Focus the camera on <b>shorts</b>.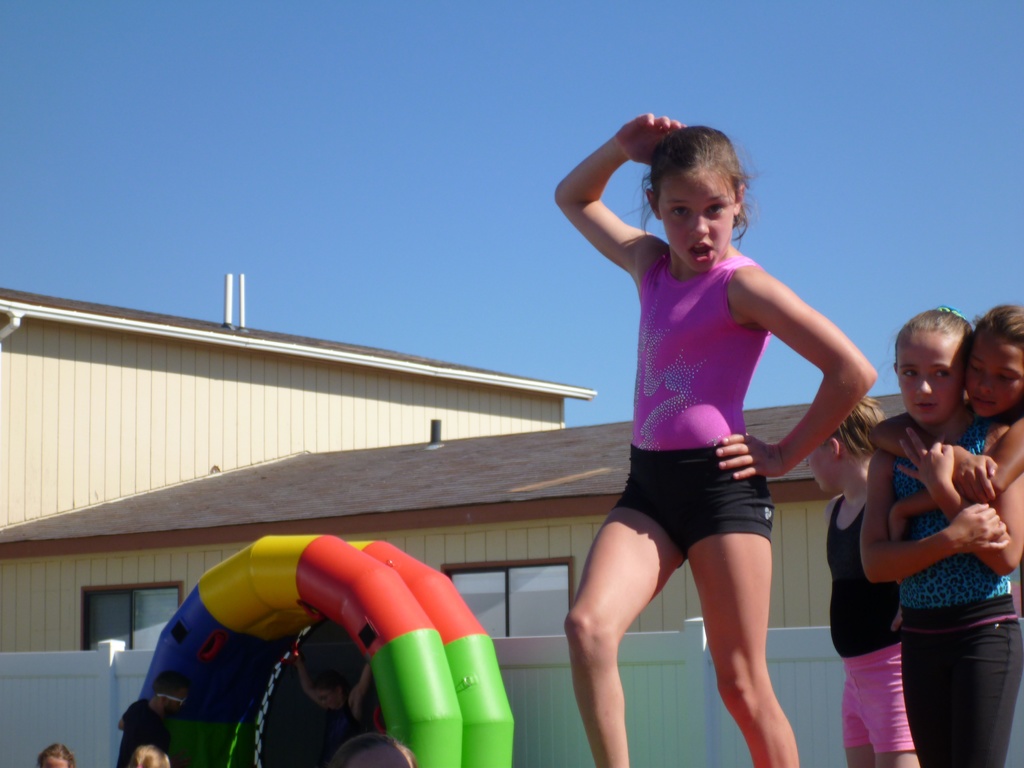
Focus region: 612,444,778,569.
